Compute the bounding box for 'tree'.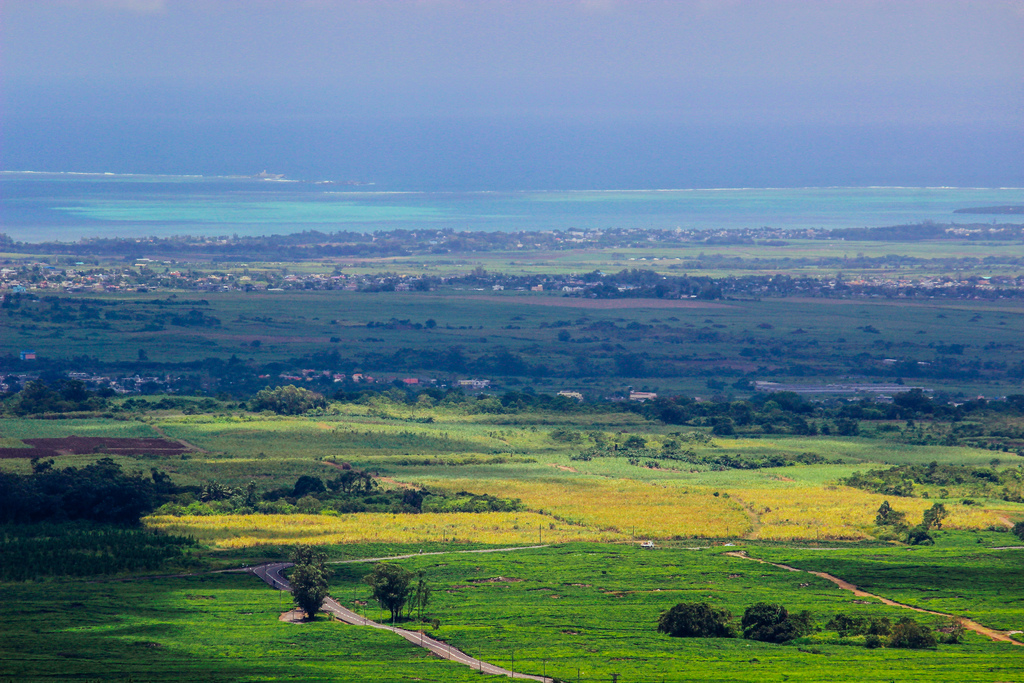
(280,538,334,625).
